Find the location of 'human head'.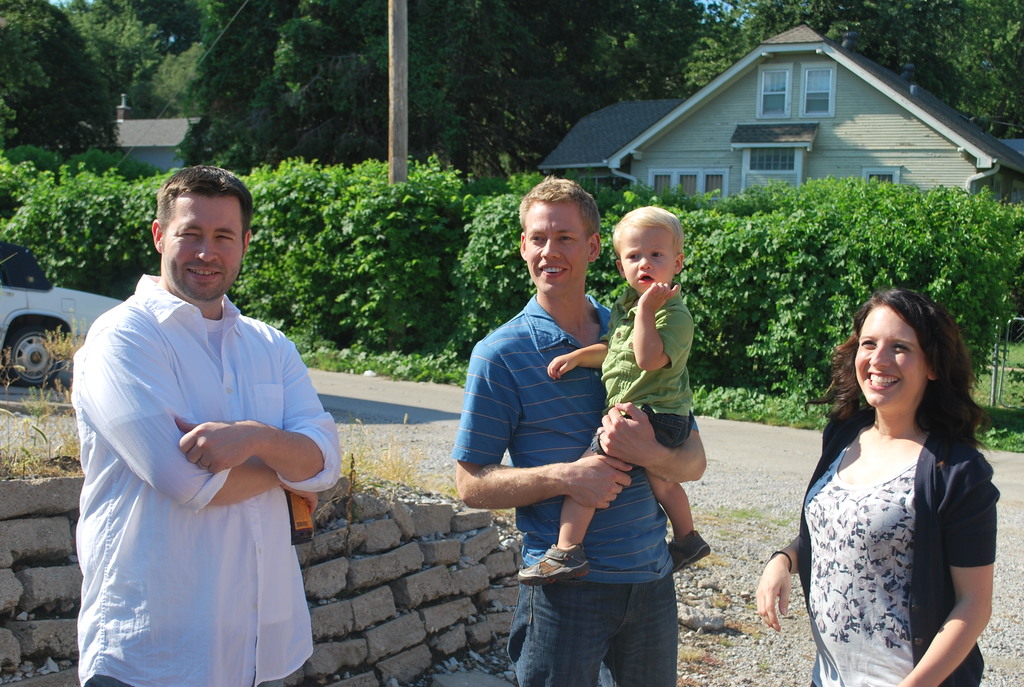
Location: l=139, t=163, r=248, b=304.
